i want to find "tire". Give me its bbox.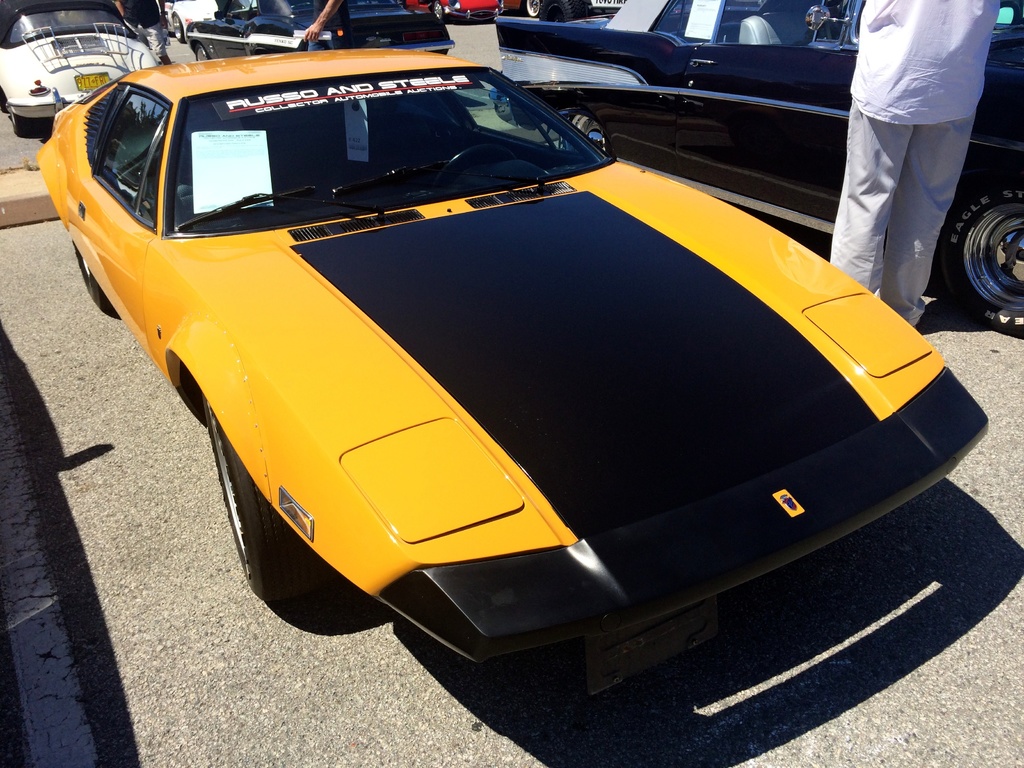
[left=194, top=45, right=209, bottom=63].
